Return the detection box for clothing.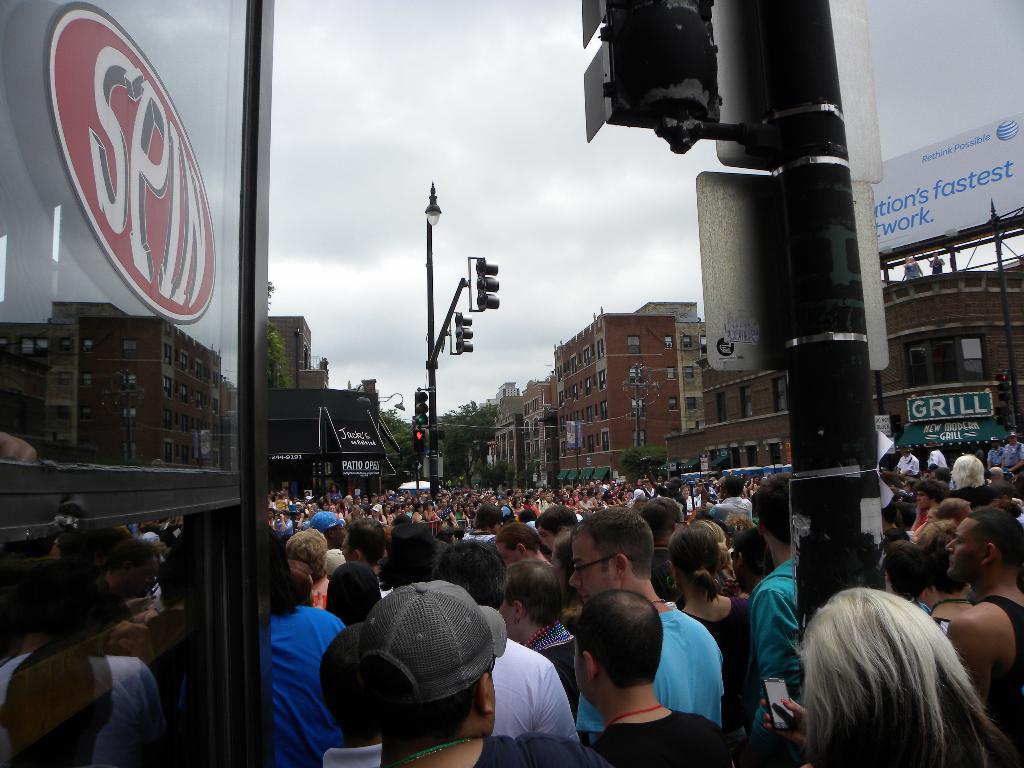
locate(476, 642, 591, 736).
